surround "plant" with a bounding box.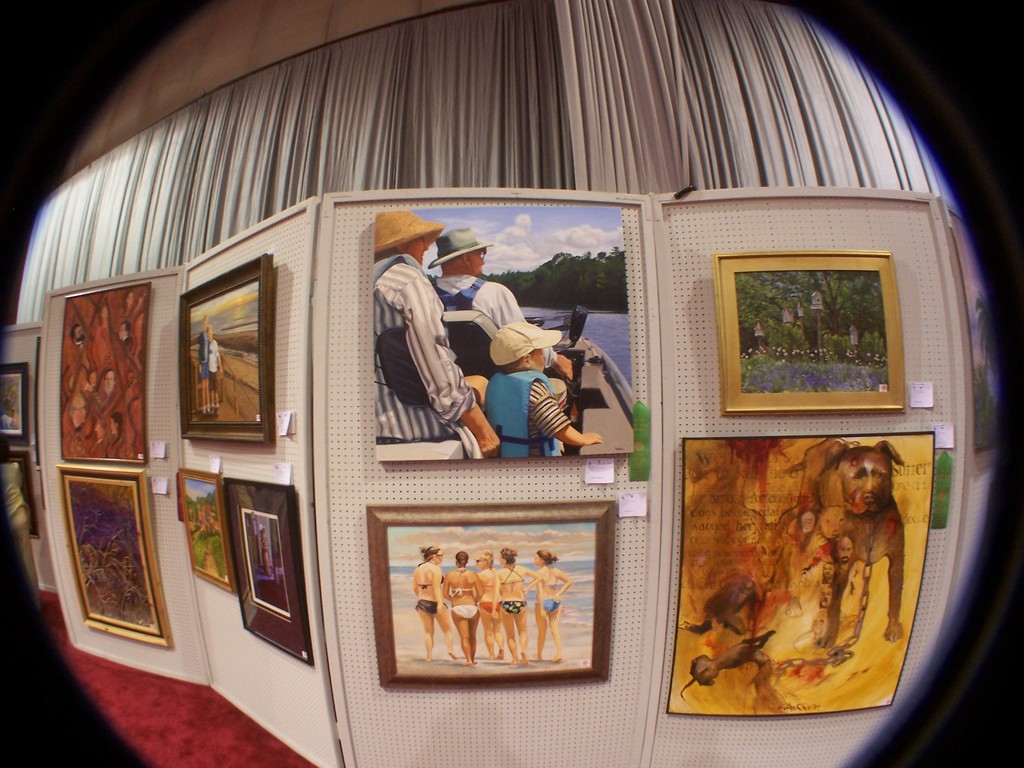
[x1=737, y1=278, x2=893, y2=388].
